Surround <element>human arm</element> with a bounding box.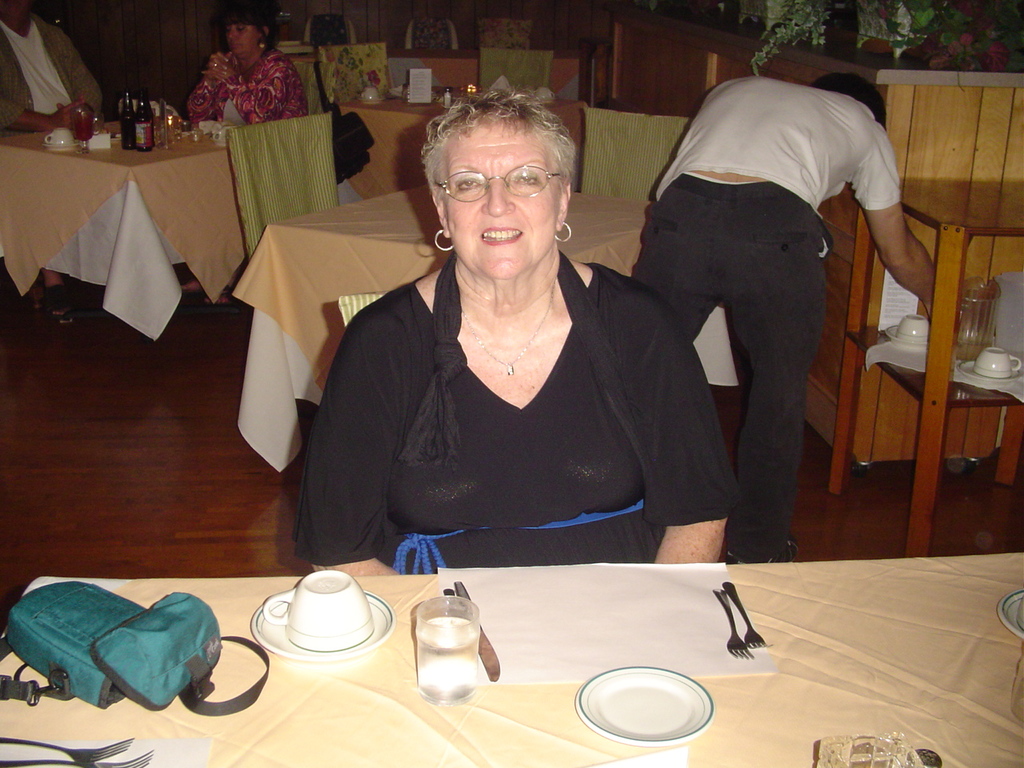
crop(297, 297, 402, 578).
